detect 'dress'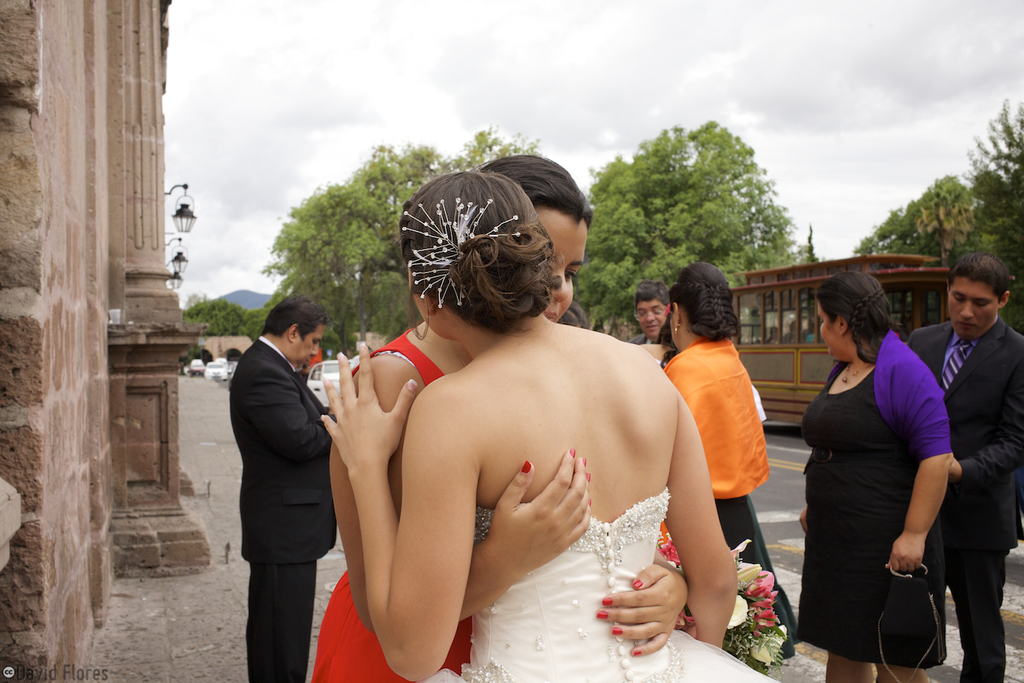
708:493:806:672
